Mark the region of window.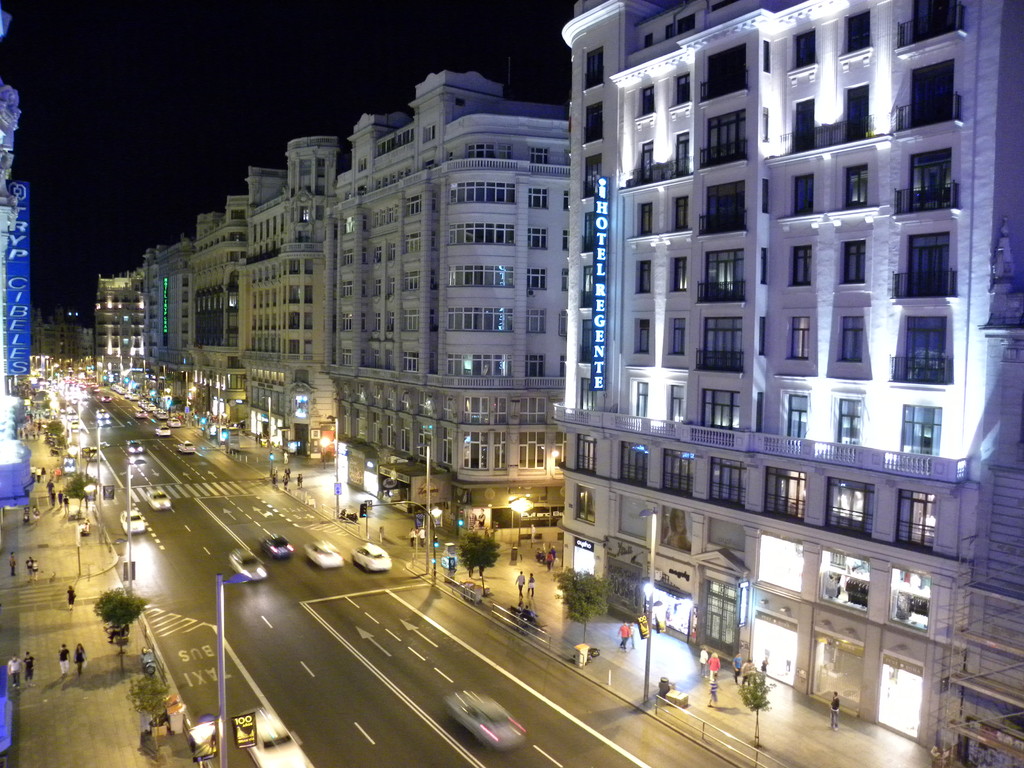
Region: [673,72,691,109].
